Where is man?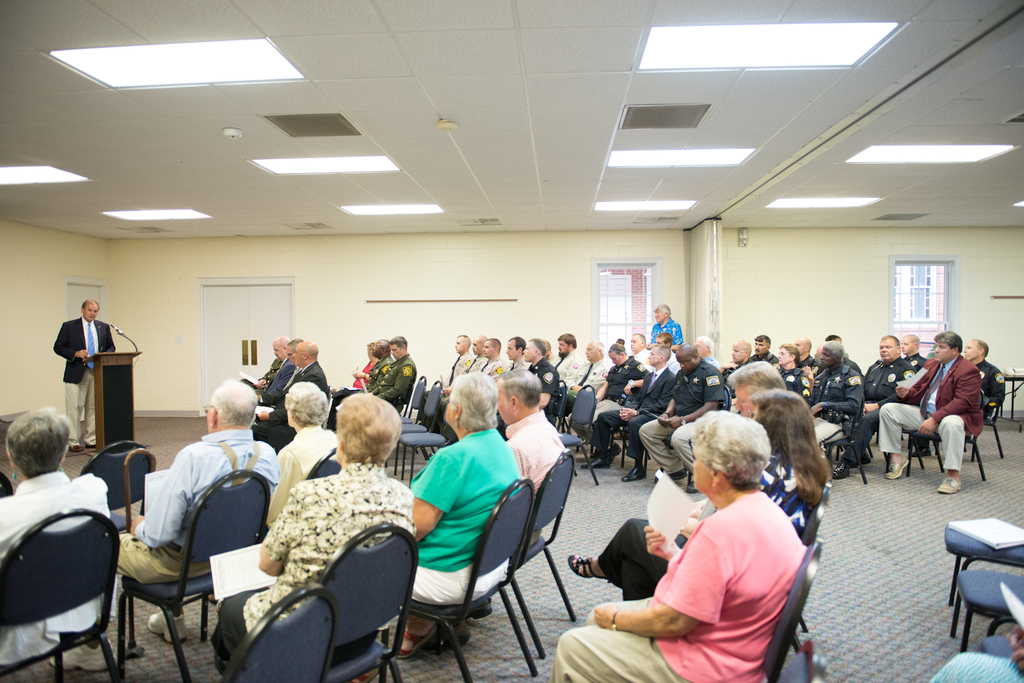
656, 328, 682, 374.
